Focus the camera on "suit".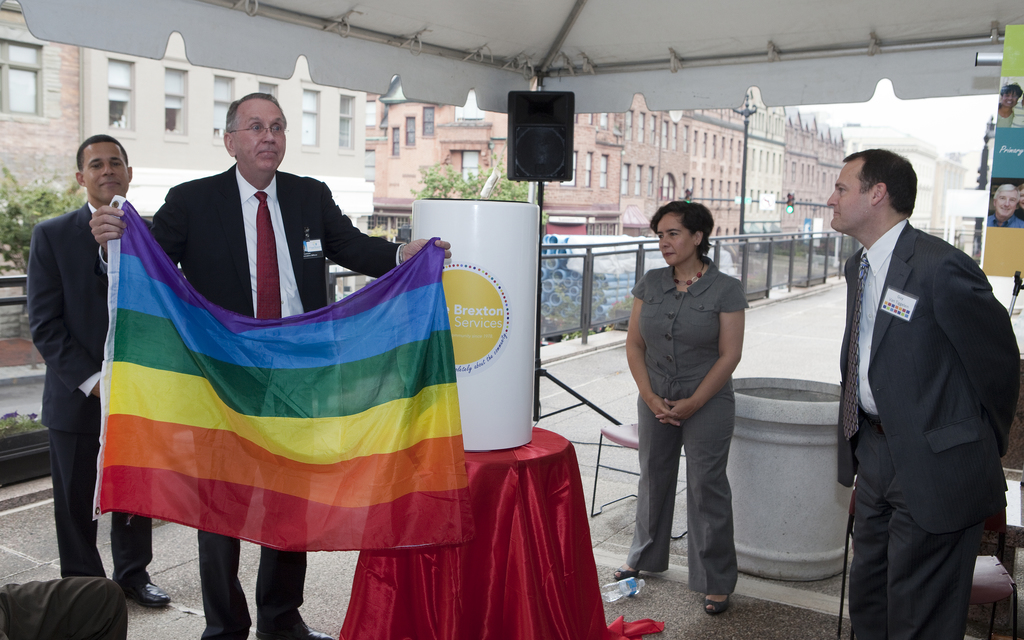
Focus region: pyautogui.locateOnScreen(98, 169, 404, 639).
